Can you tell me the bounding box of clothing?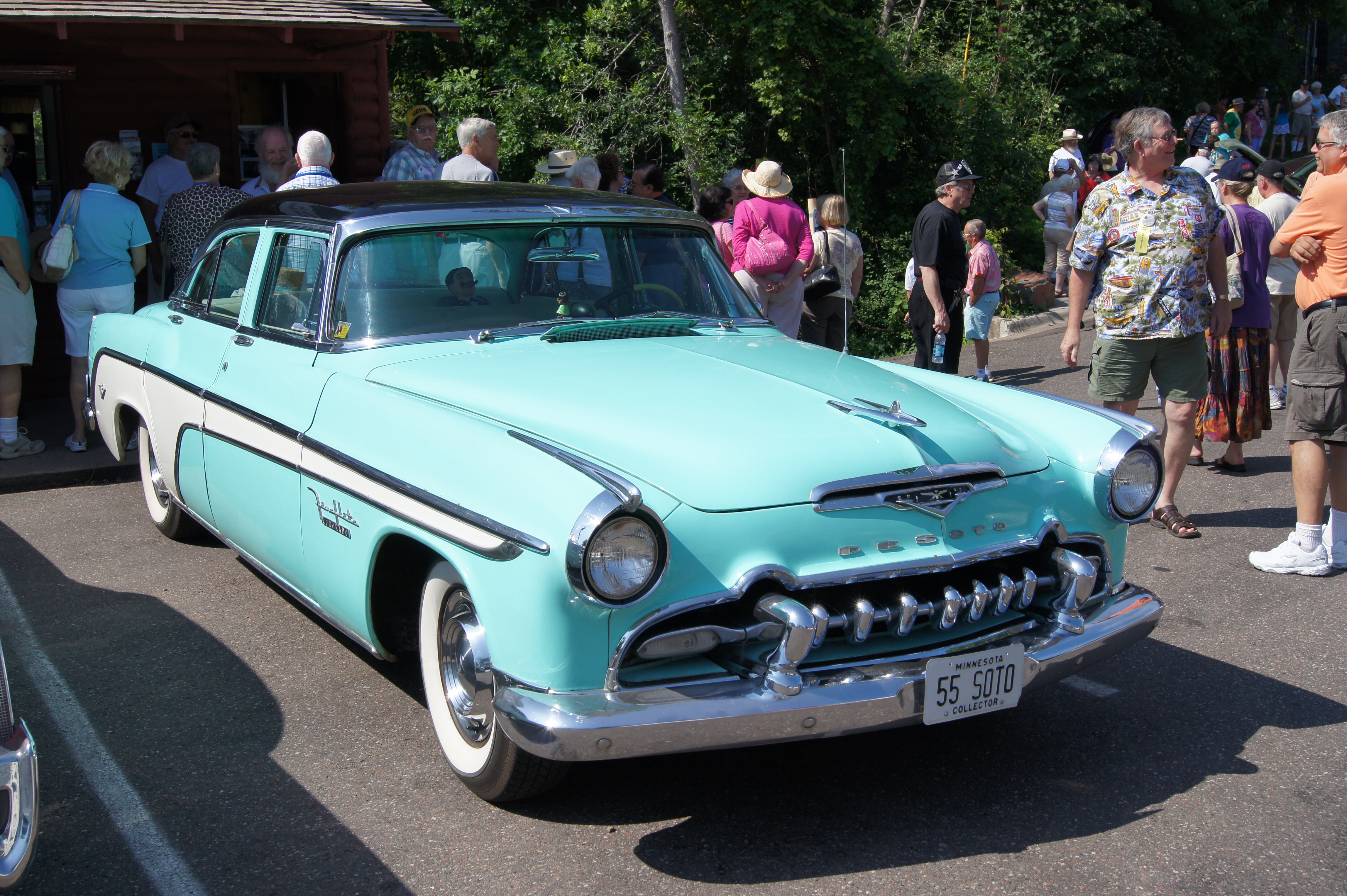
bbox=(287, 107, 288, 110).
